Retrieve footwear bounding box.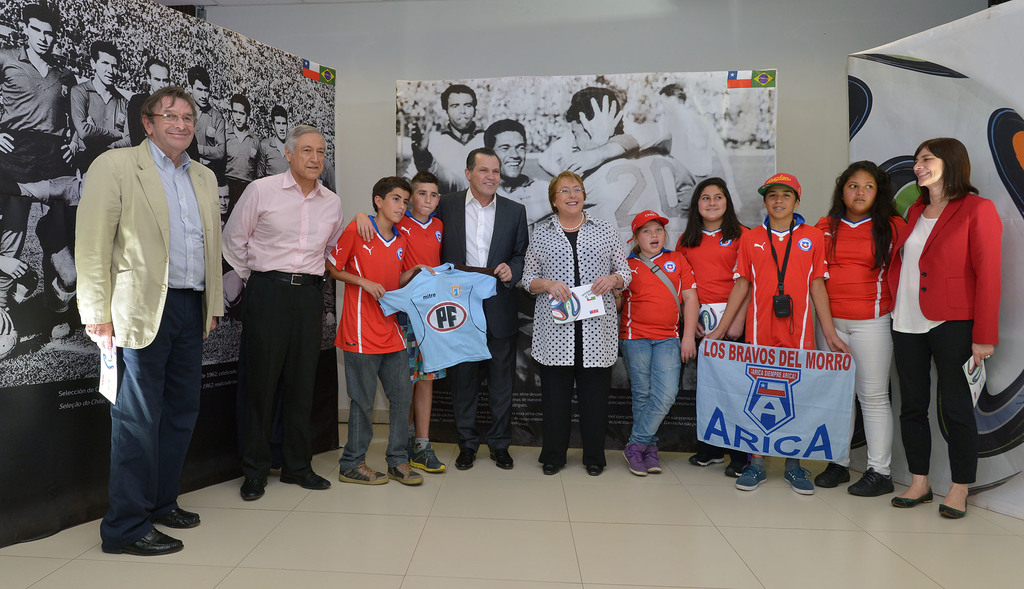
Bounding box: <region>455, 444, 479, 470</region>.
